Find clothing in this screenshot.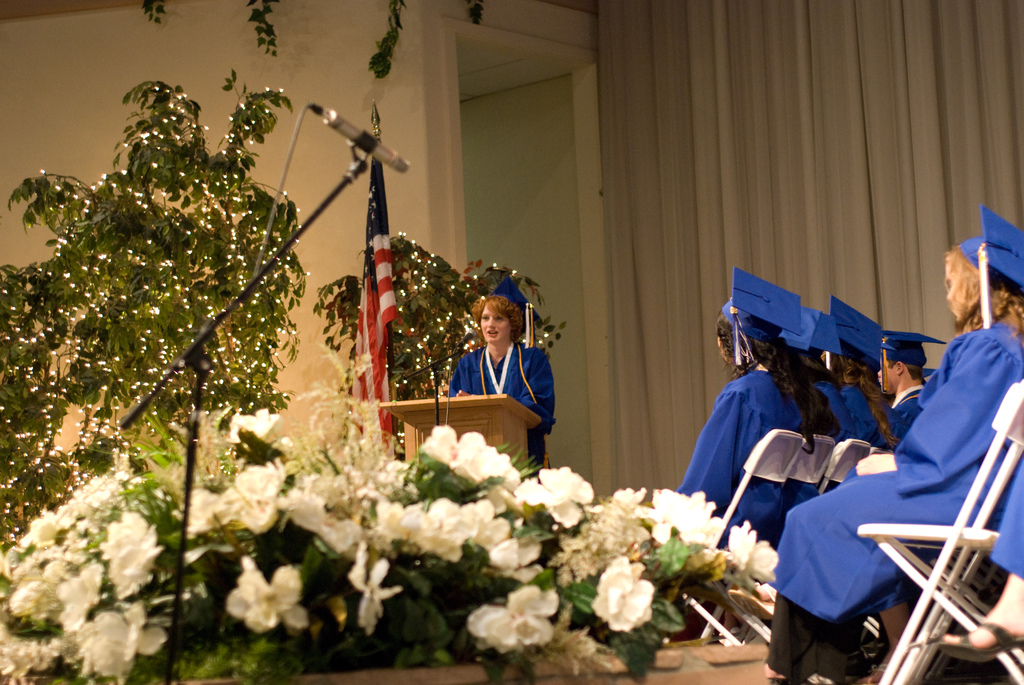
The bounding box for clothing is {"left": 827, "top": 368, "right": 886, "bottom": 457}.
